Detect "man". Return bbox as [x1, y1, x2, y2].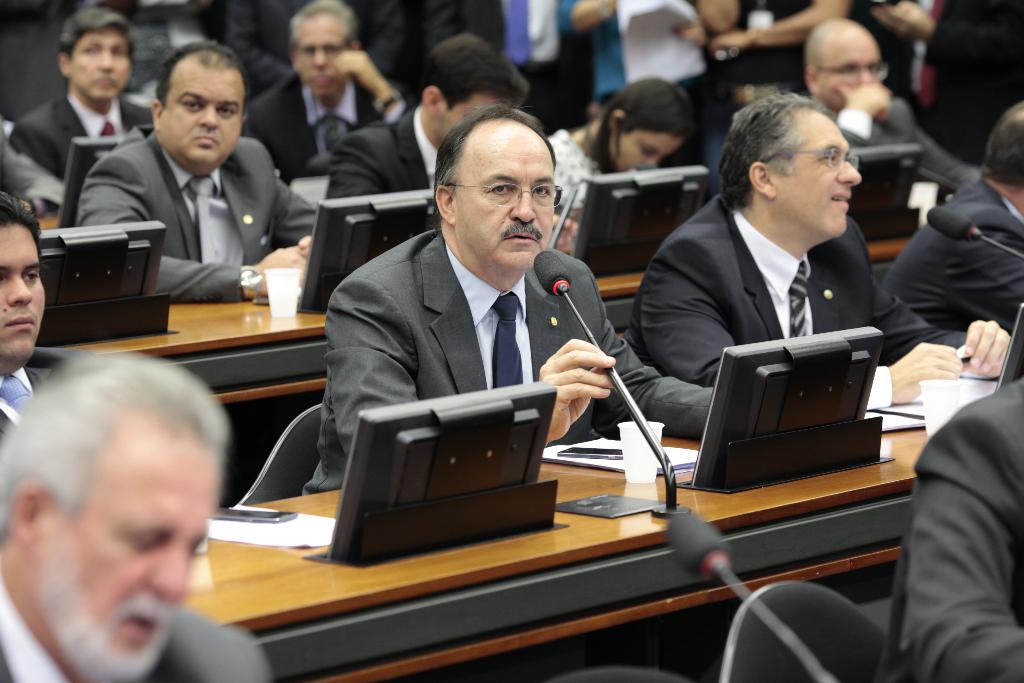
[0, 348, 269, 682].
